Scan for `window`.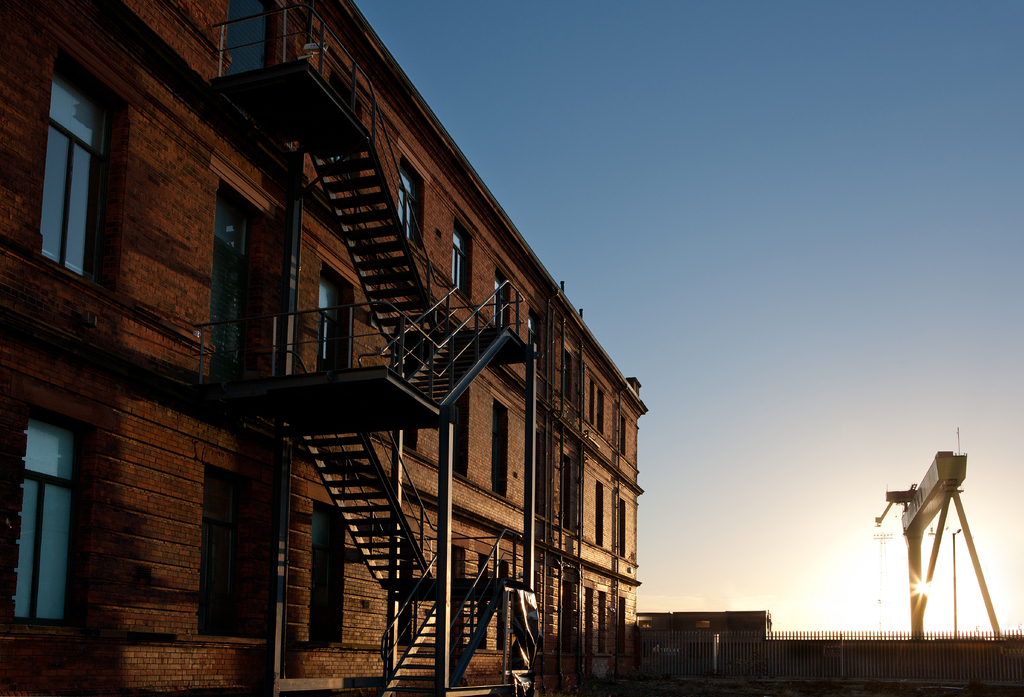
Scan result: left=561, top=344, right=577, bottom=406.
